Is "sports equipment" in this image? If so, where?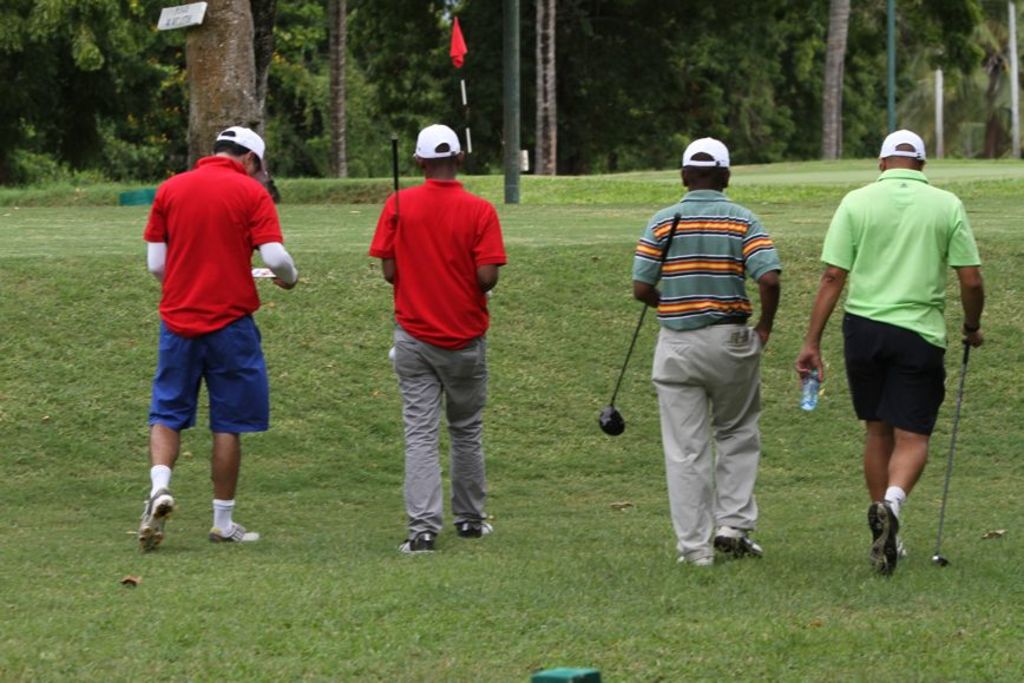
Yes, at l=599, t=215, r=678, b=435.
